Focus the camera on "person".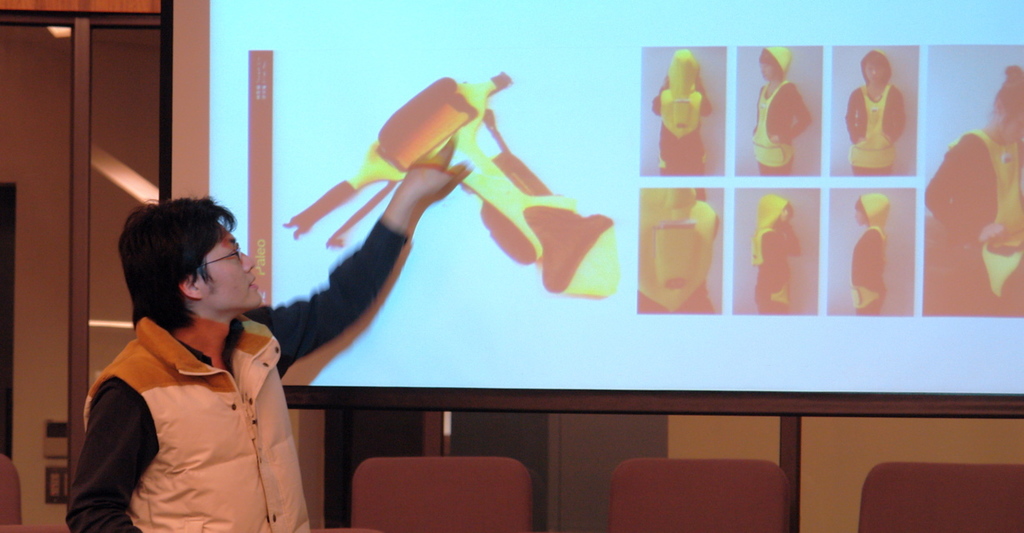
Focus region: box(750, 46, 812, 174).
